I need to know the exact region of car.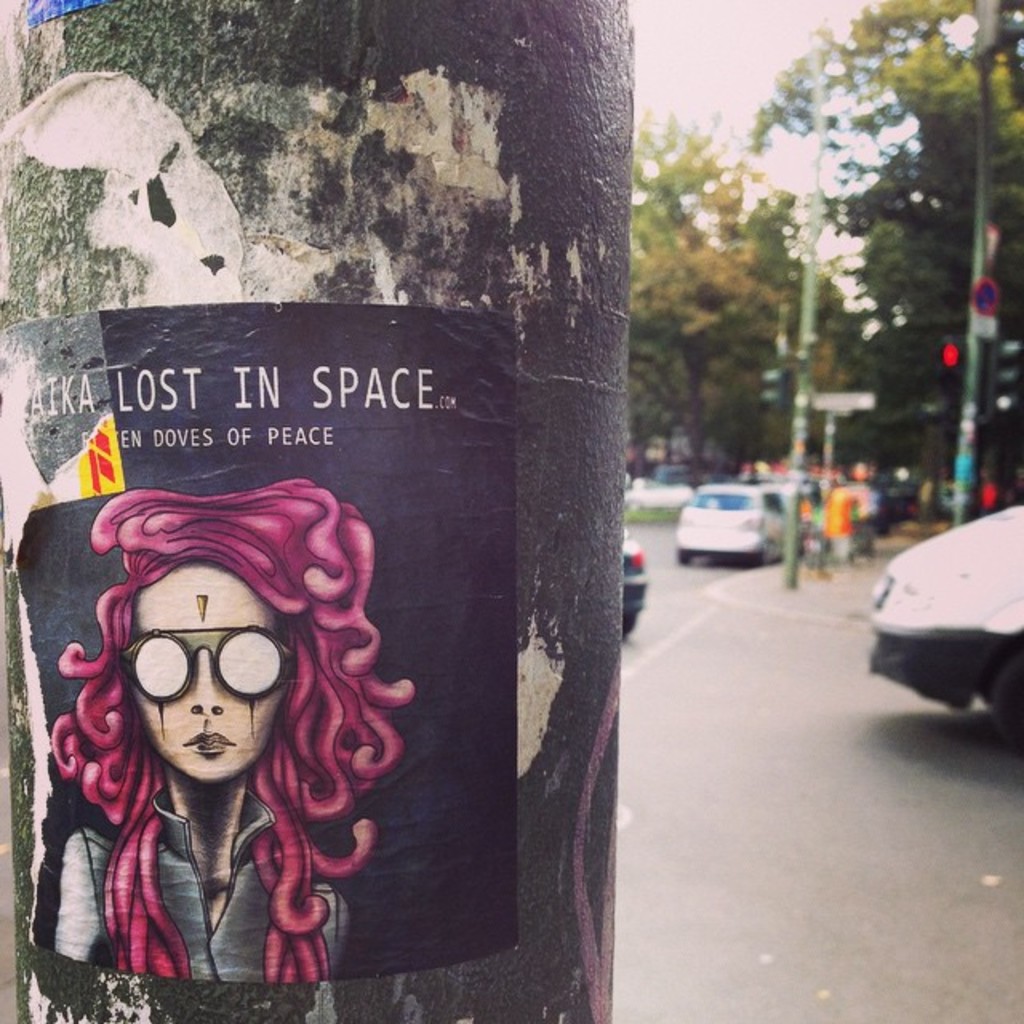
Region: x1=874, y1=502, x2=1022, y2=723.
